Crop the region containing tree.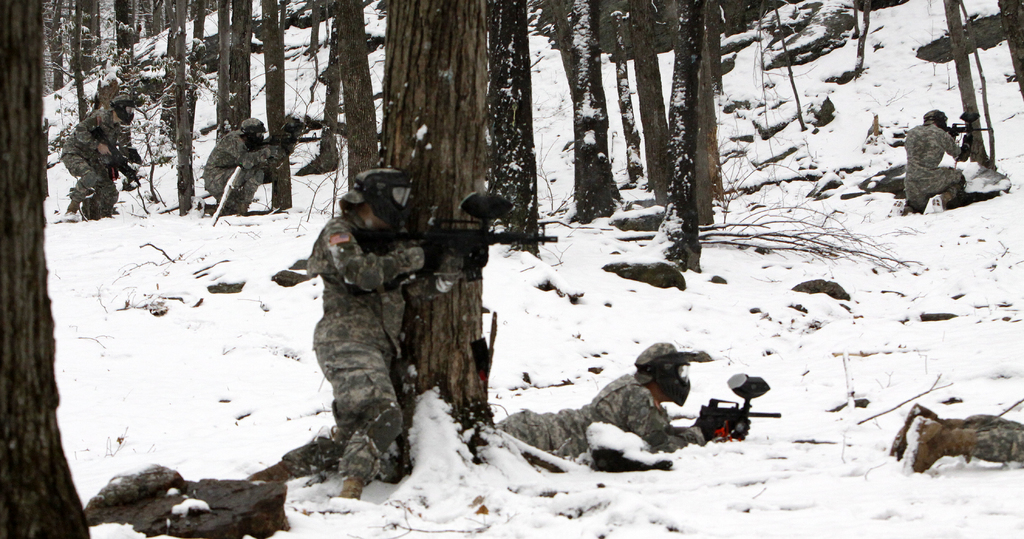
Crop region: [125,74,172,198].
